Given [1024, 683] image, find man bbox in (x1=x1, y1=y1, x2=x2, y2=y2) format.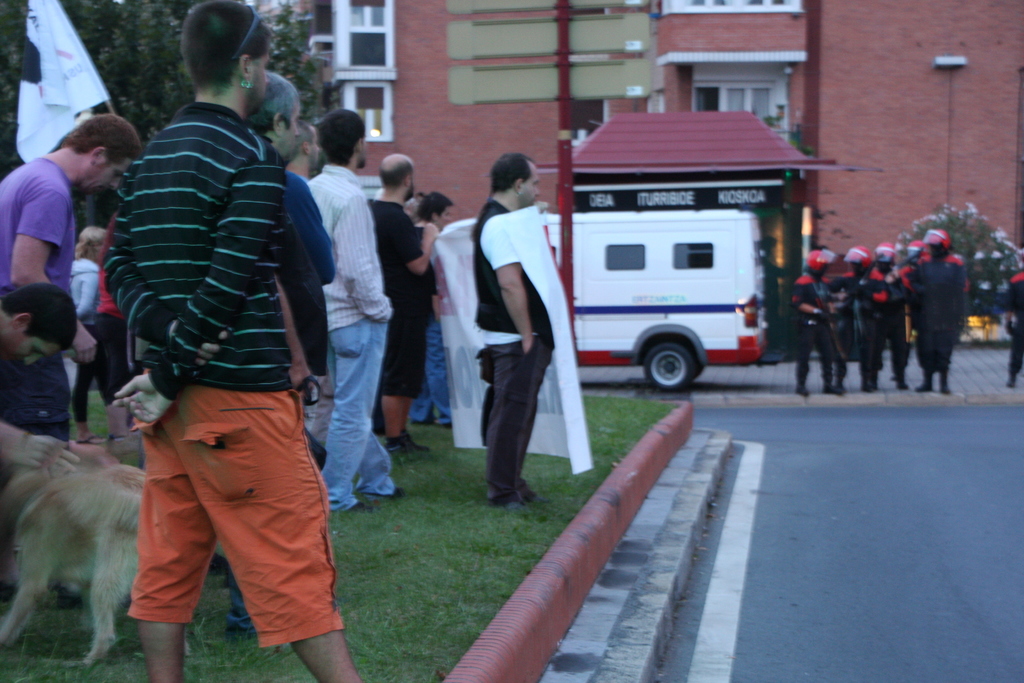
(x1=305, y1=101, x2=387, y2=513).
